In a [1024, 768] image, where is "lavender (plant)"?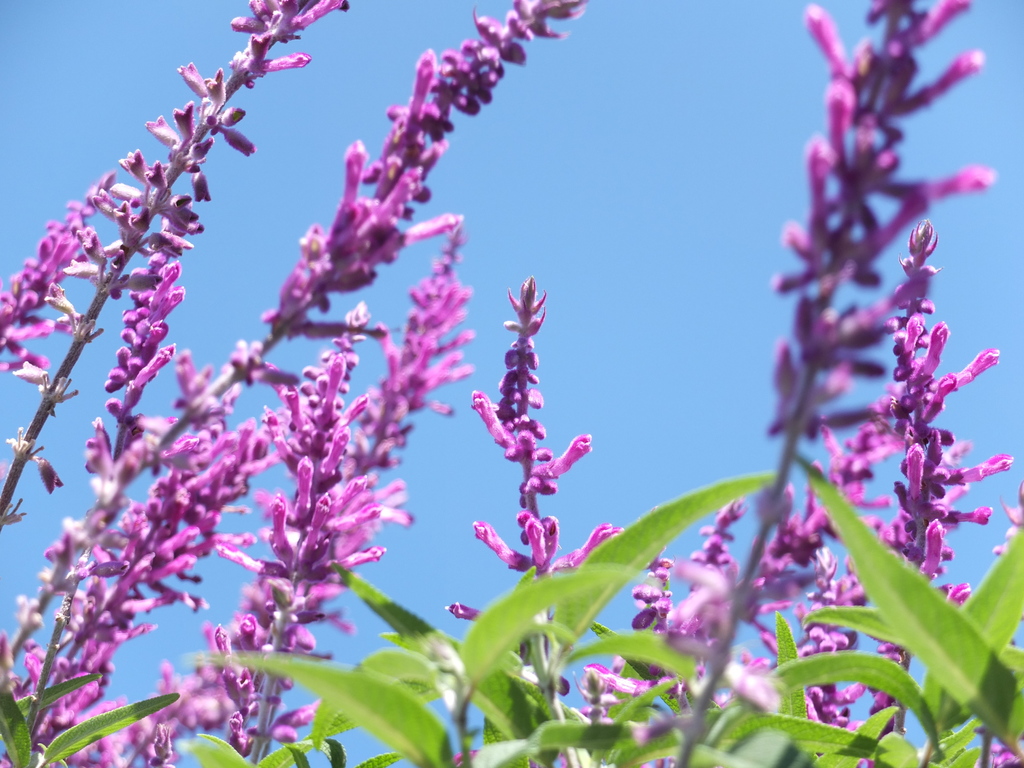
BBox(102, 243, 197, 446).
